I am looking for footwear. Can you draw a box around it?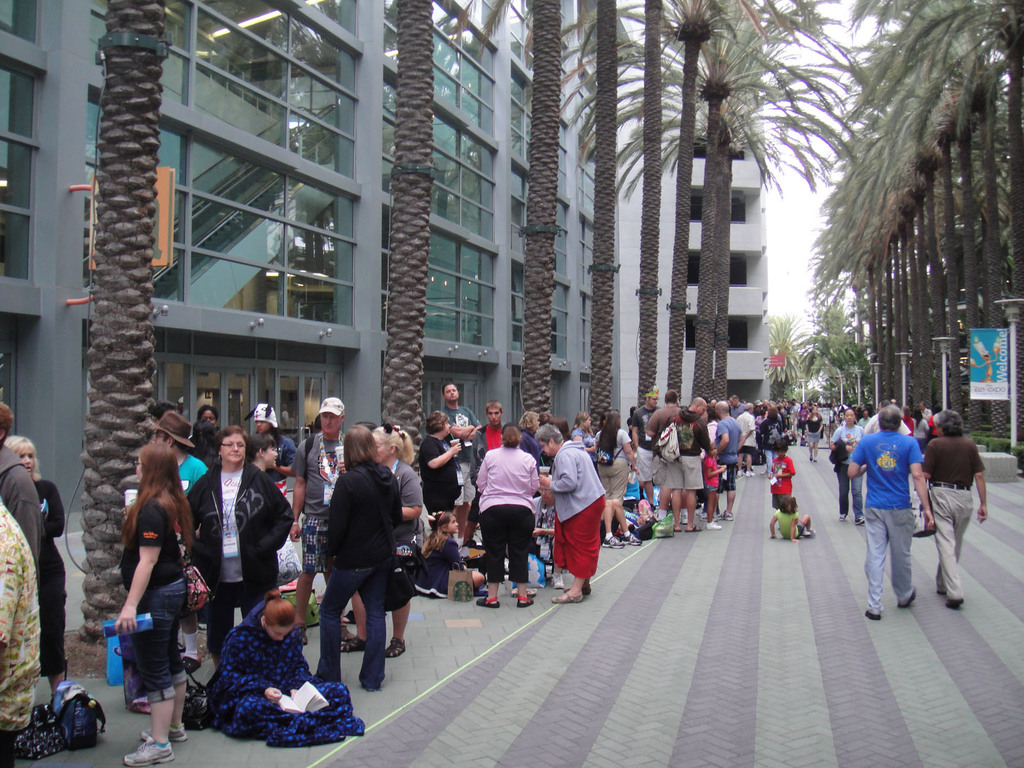
Sure, the bounding box is Rect(675, 526, 683, 531).
